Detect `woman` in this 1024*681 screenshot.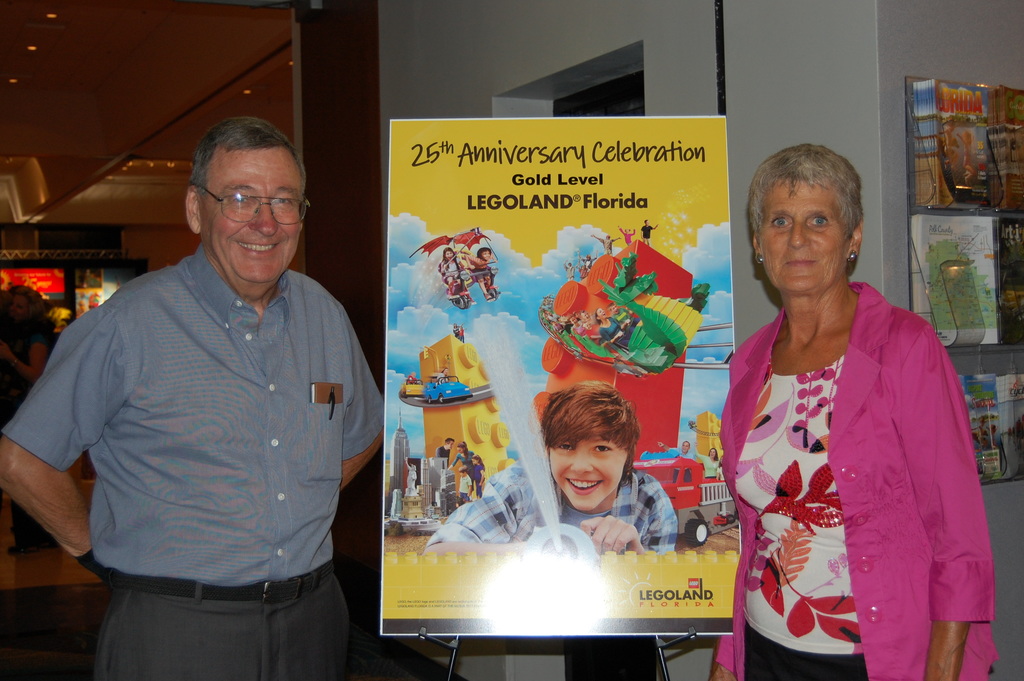
Detection: box=[595, 310, 622, 340].
